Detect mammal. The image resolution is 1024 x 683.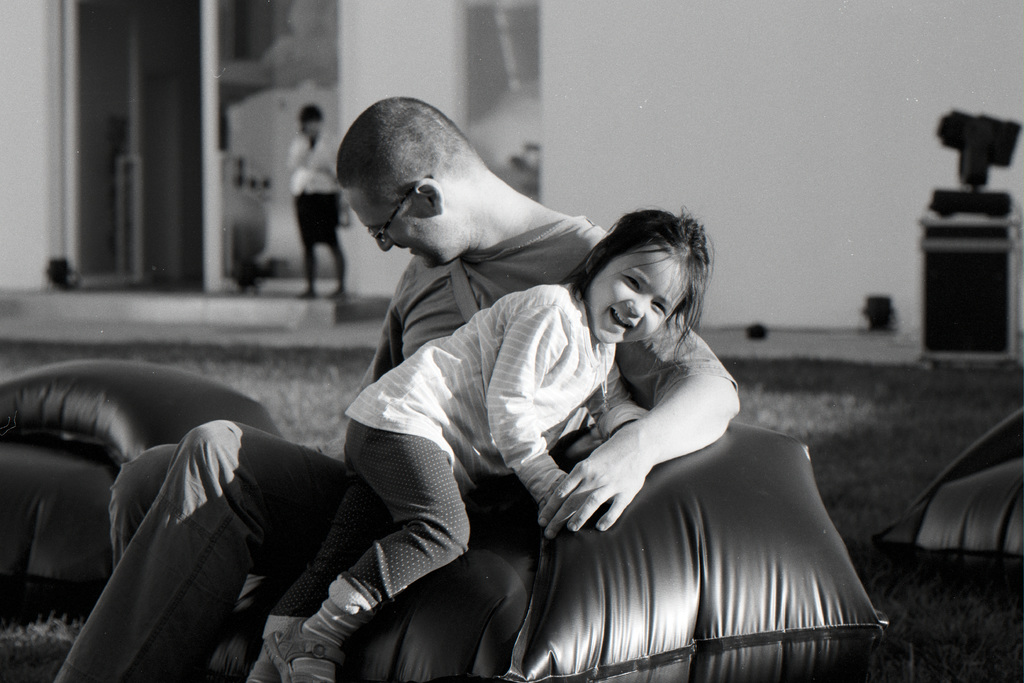
l=54, t=95, r=742, b=682.
